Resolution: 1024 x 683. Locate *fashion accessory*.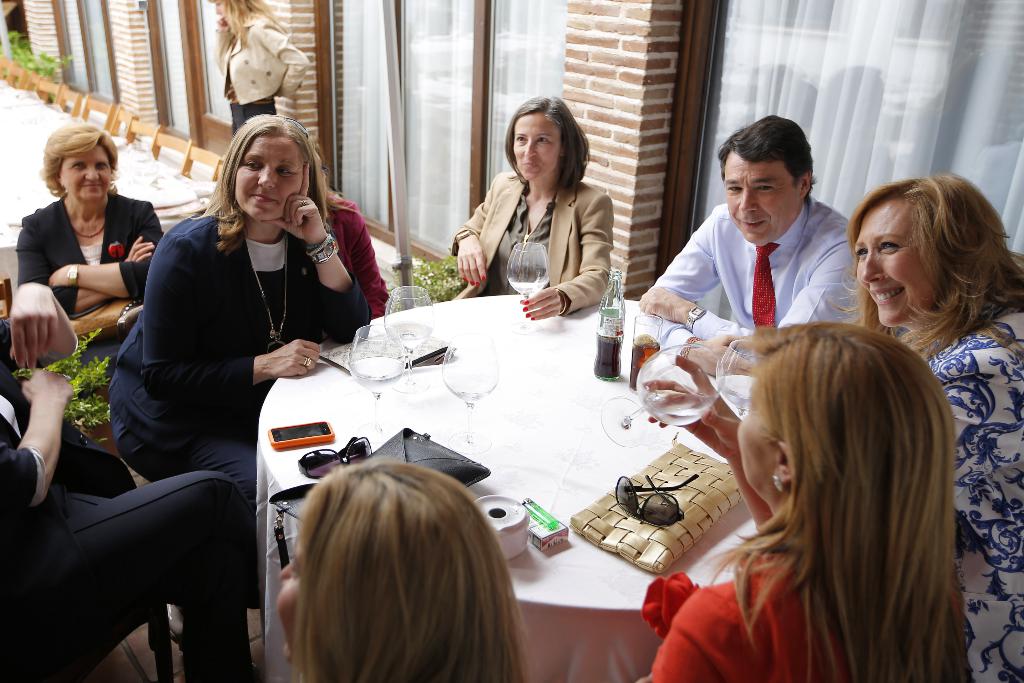
x1=246 y1=231 x2=291 y2=355.
